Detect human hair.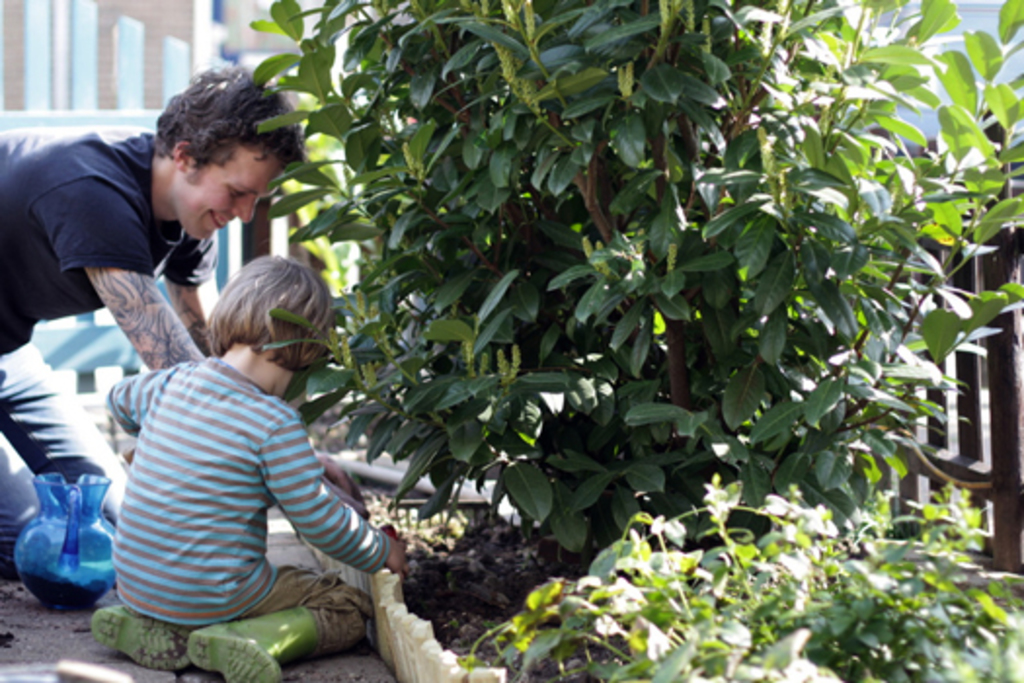
Detected at select_region(203, 260, 328, 357).
